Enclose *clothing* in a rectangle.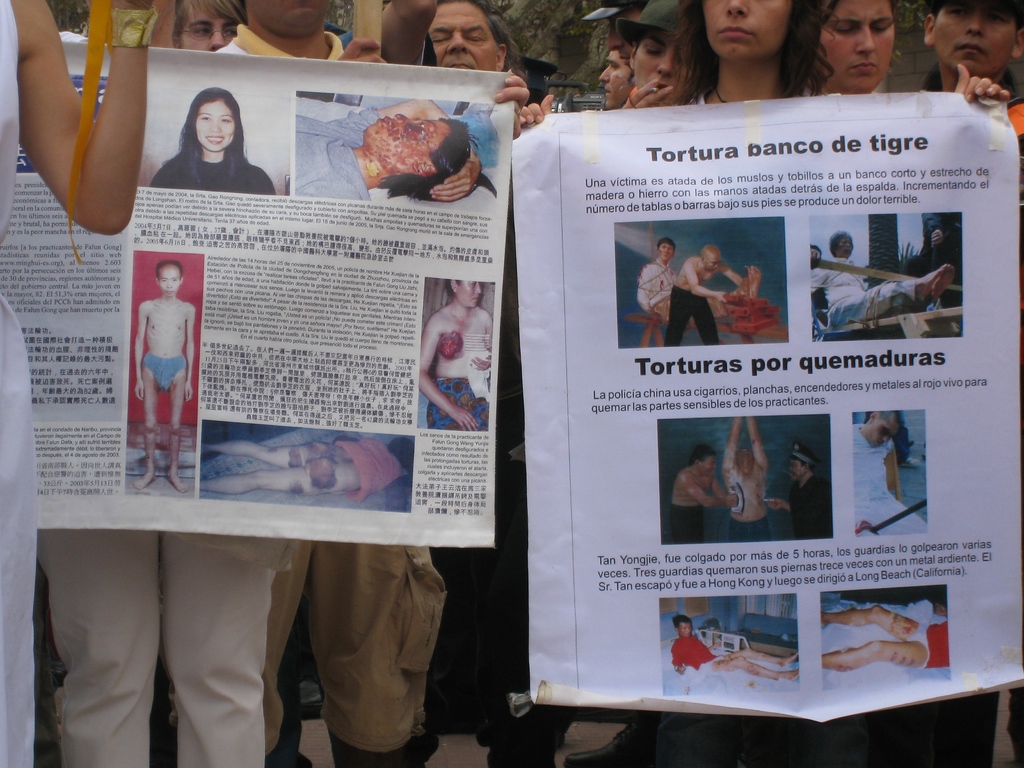
<bbox>913, 74, 1023, 434</bbox>.
